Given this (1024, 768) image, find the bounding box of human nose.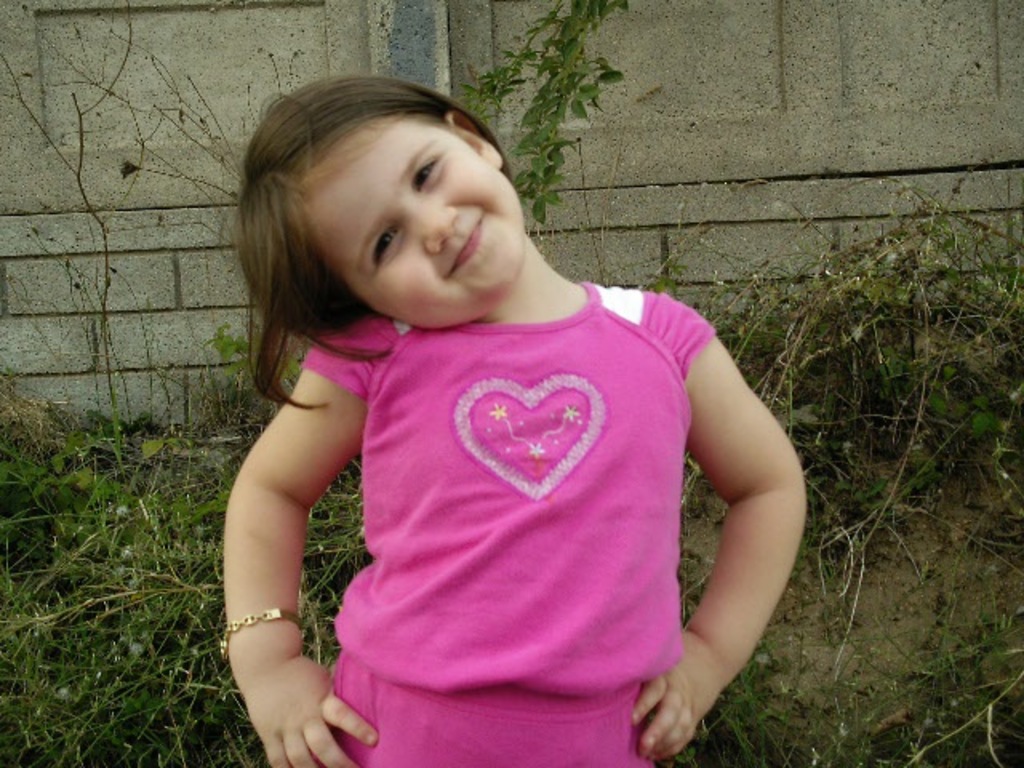
<bbox>406, 206, 454, 261</bbox>.
